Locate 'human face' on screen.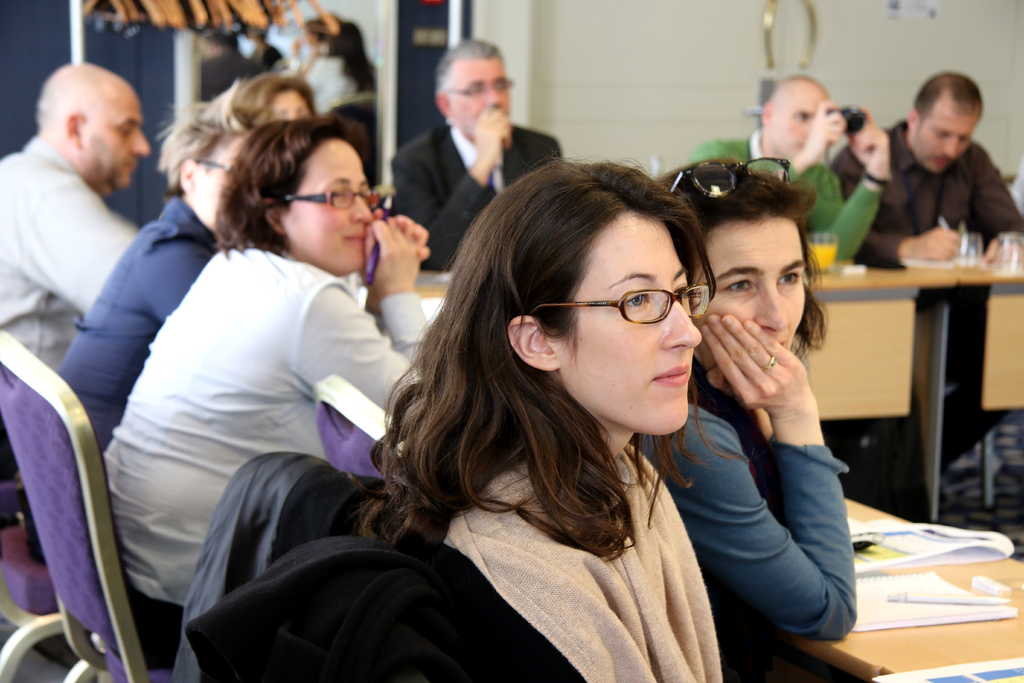
On screen at [268,86,311,119].
